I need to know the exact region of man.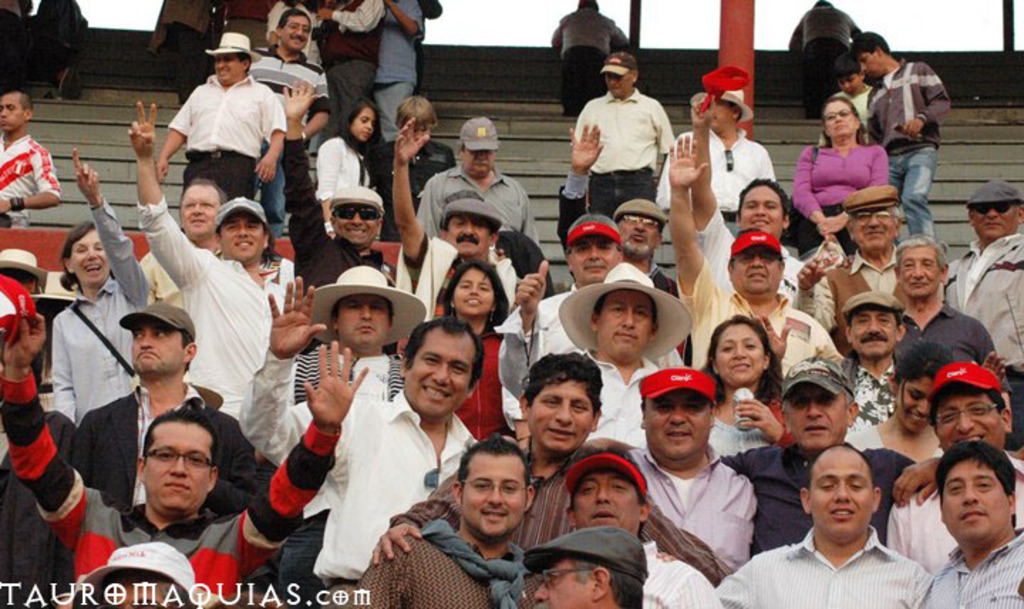
Region: select_region(566, 444, 721, 608).
